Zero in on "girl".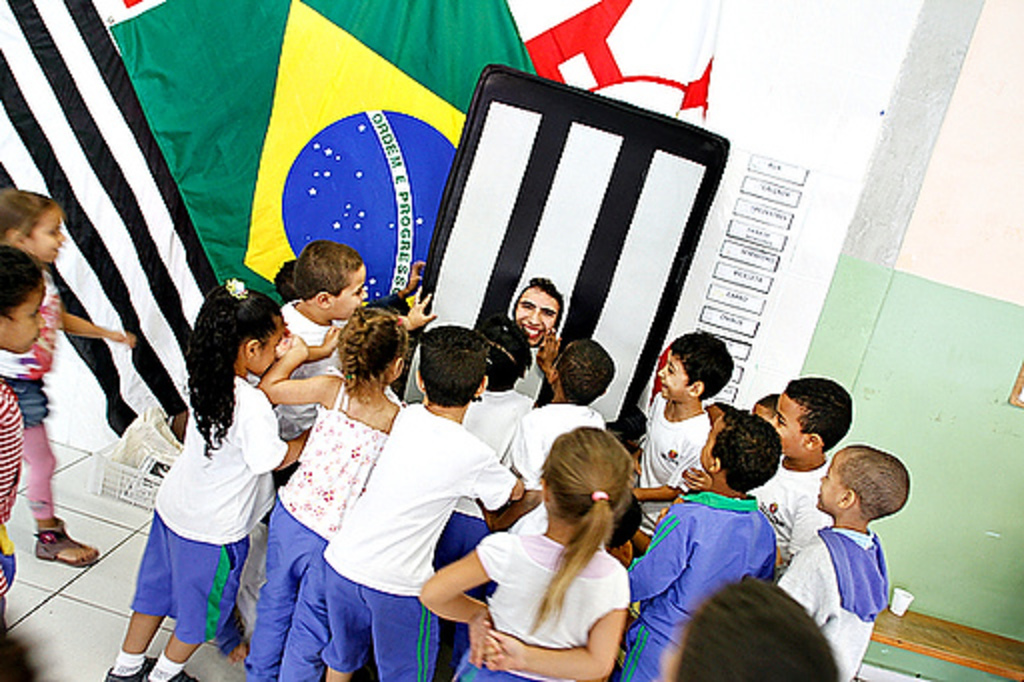
Zeroed in: region(414, 426, 632, 680).
